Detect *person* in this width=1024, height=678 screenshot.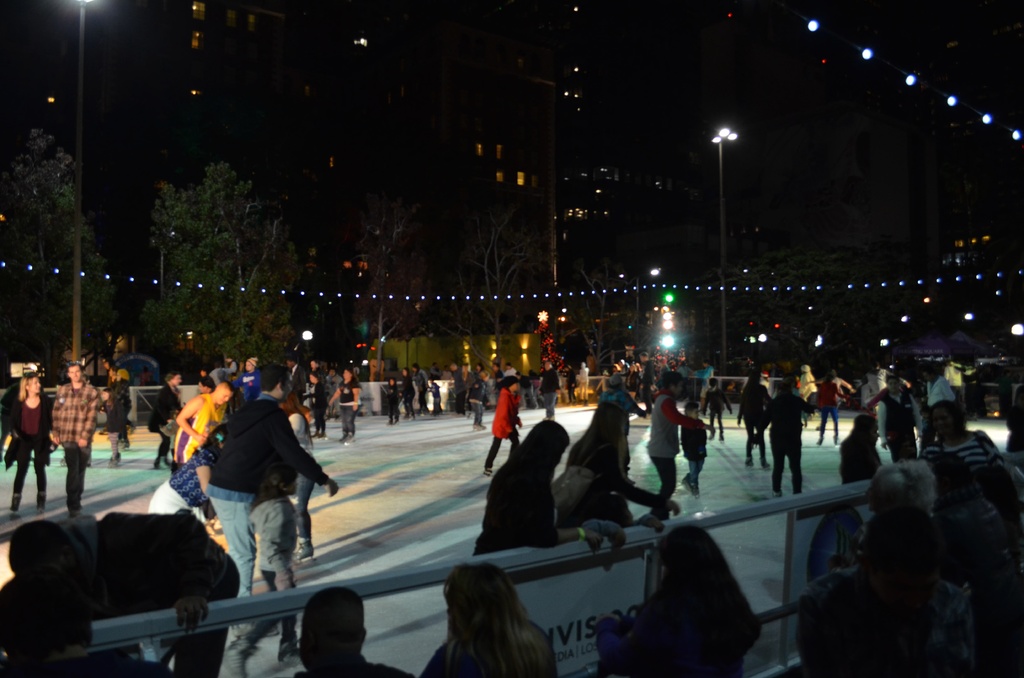
Detection: l=756, t=378, r=817, b=494.
